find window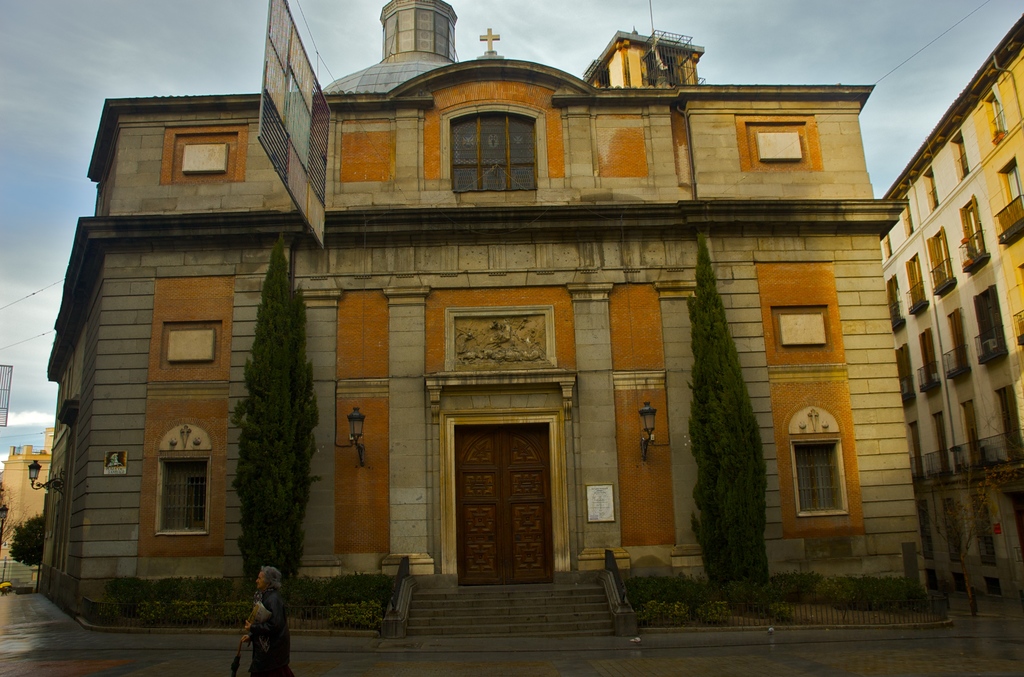
892 343 918 406
